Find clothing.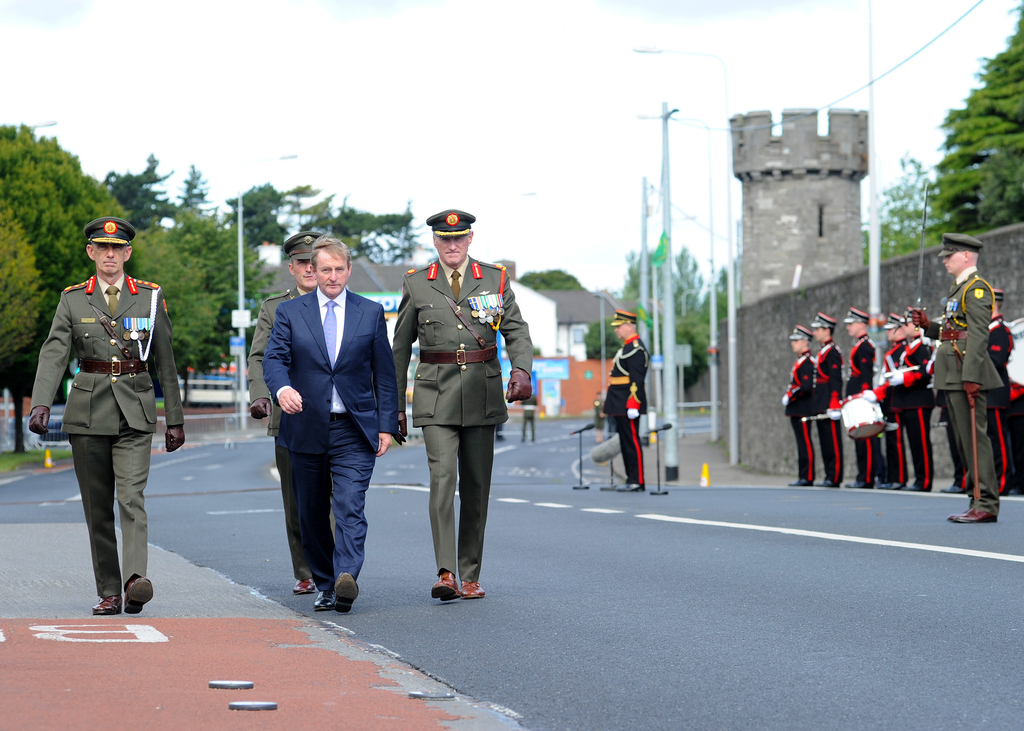
bbox(899, 306, 935, 490).
